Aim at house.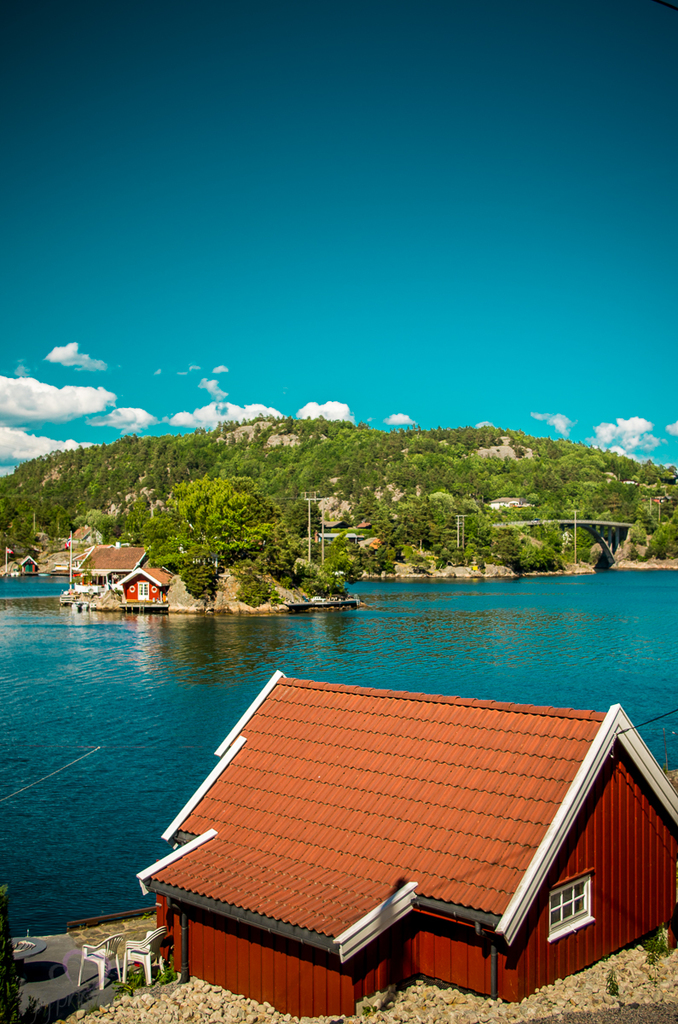
Aimed at detection(154, 678, 677, 1023).
